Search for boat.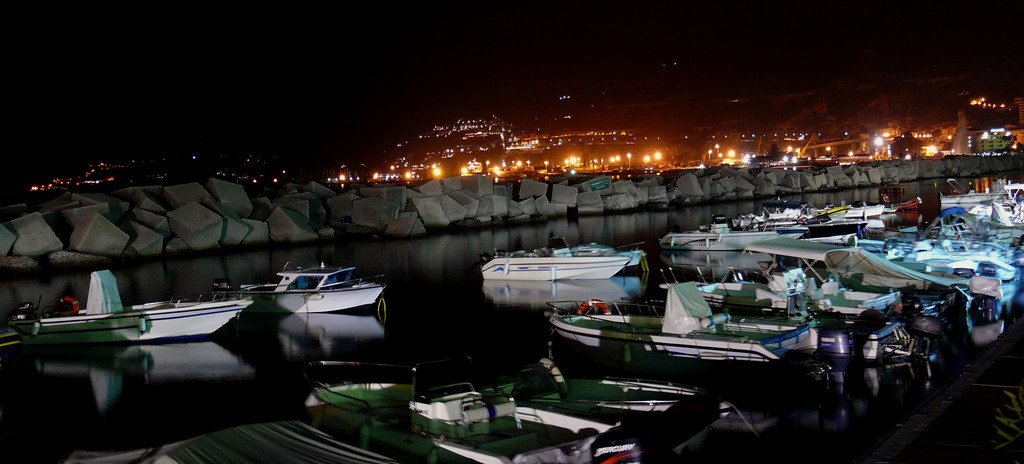
Found at 480 245 627 285.
